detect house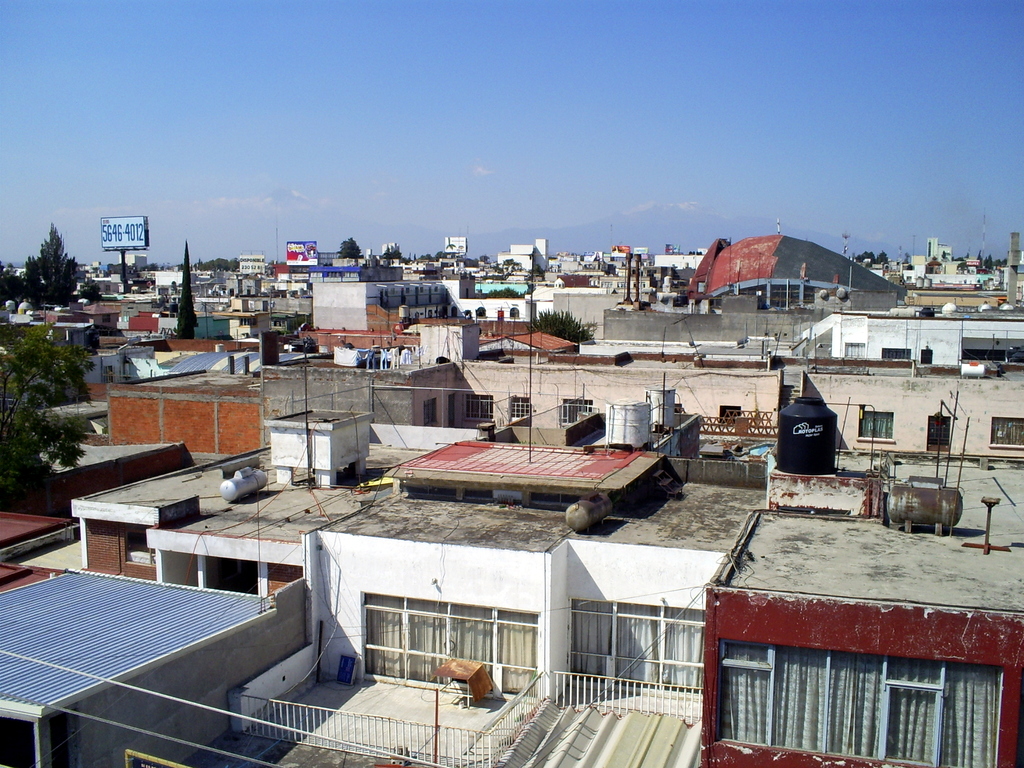
256, 348, 793, 437
